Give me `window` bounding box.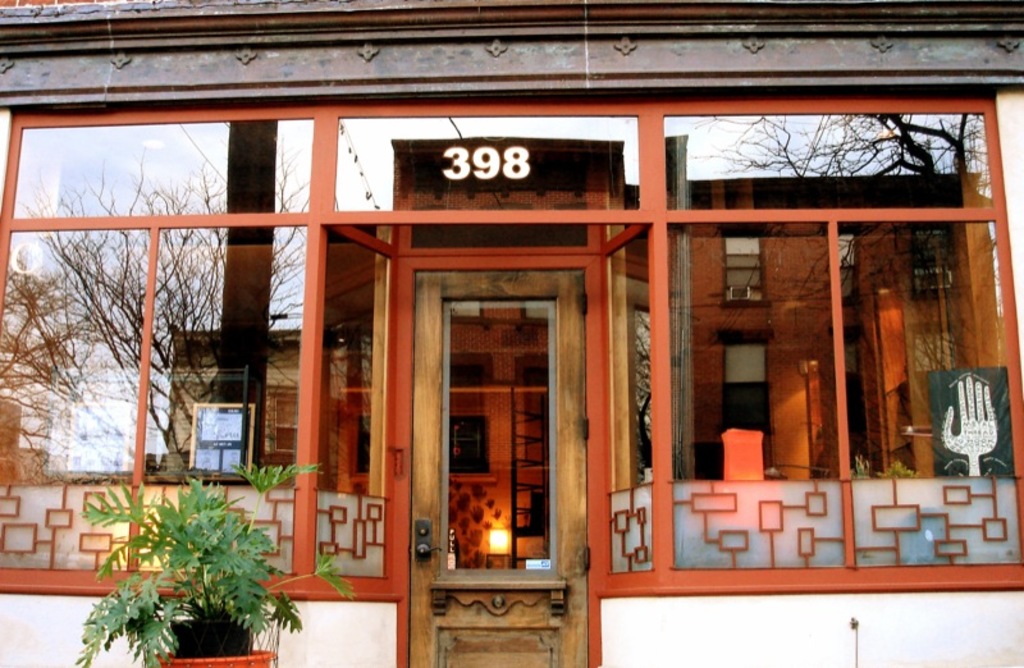
(424, 216, 581, 598).
